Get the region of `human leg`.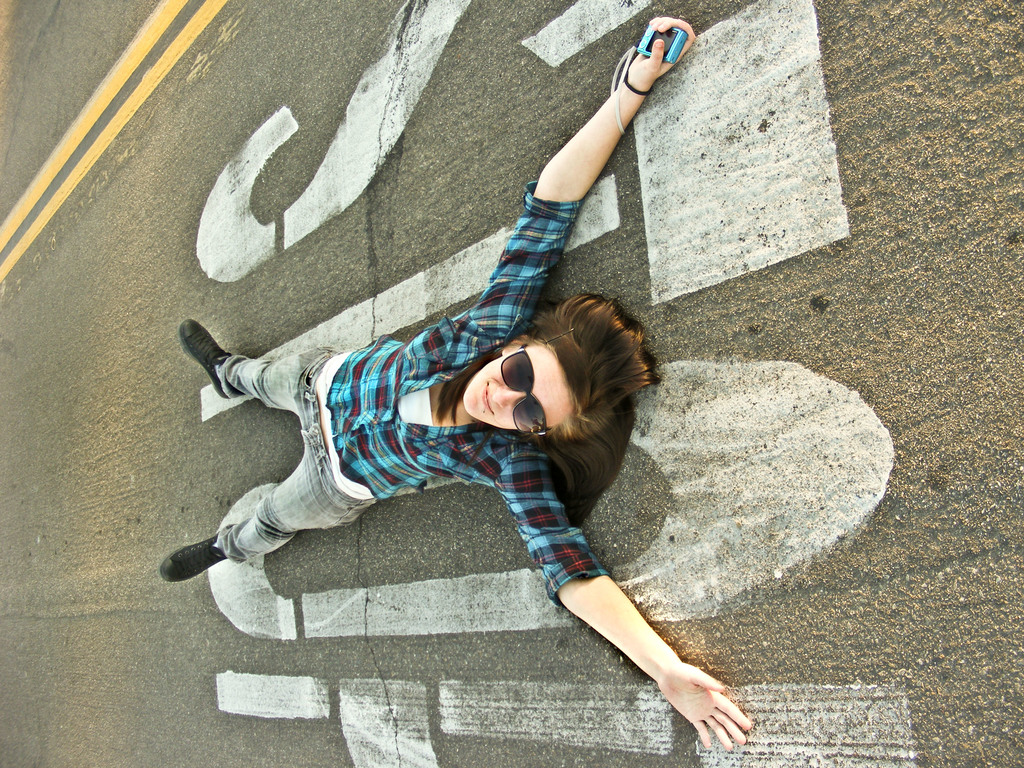
{"x1": 156, "y1": 442, "x2": 376, "y2": 580}.
